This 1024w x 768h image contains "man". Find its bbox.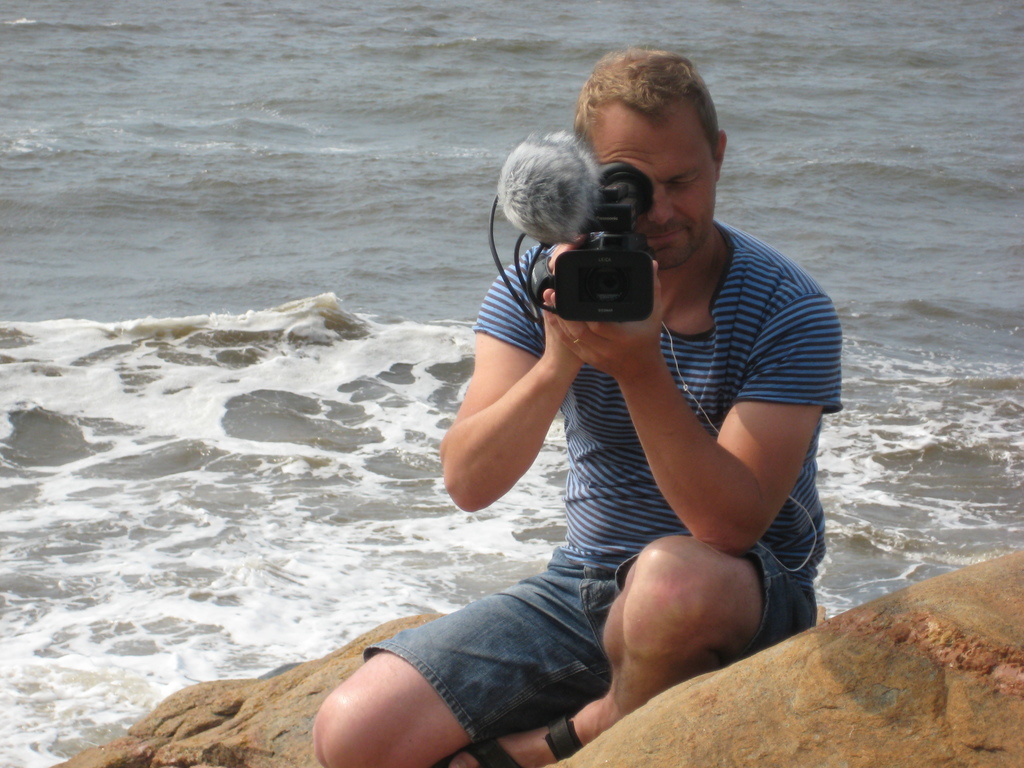
crop(353, 65, 836, 734).
